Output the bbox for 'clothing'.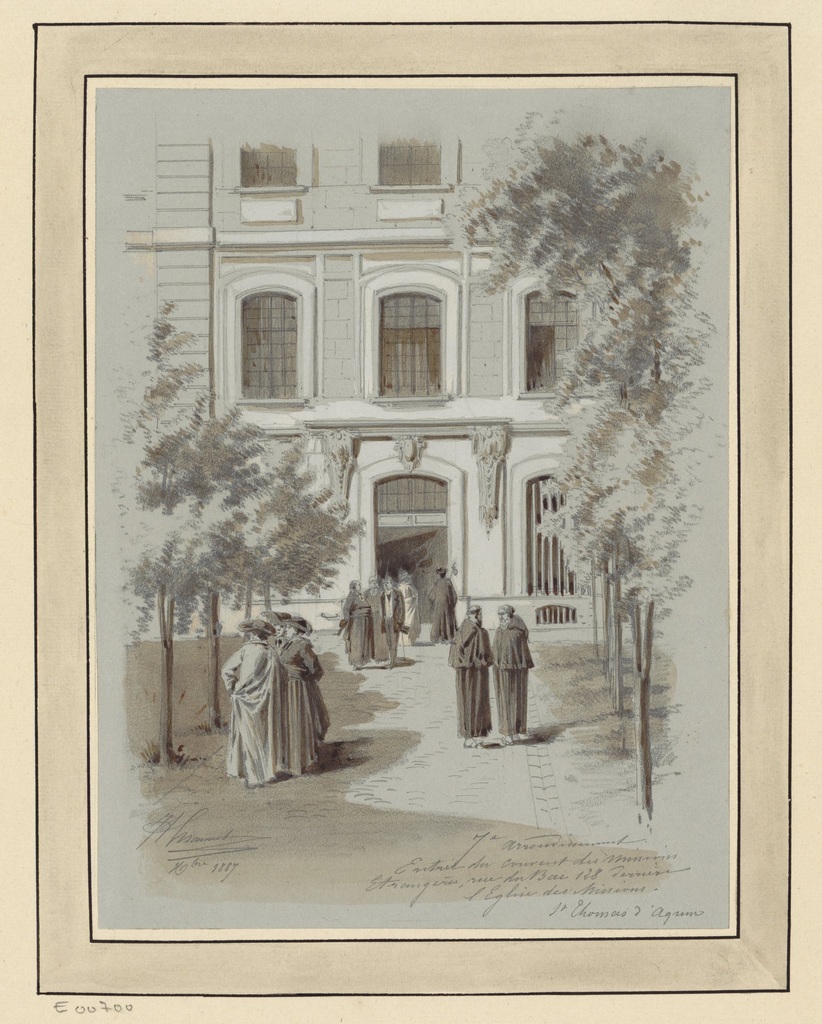
select_region(491, 618, 530, 740).
